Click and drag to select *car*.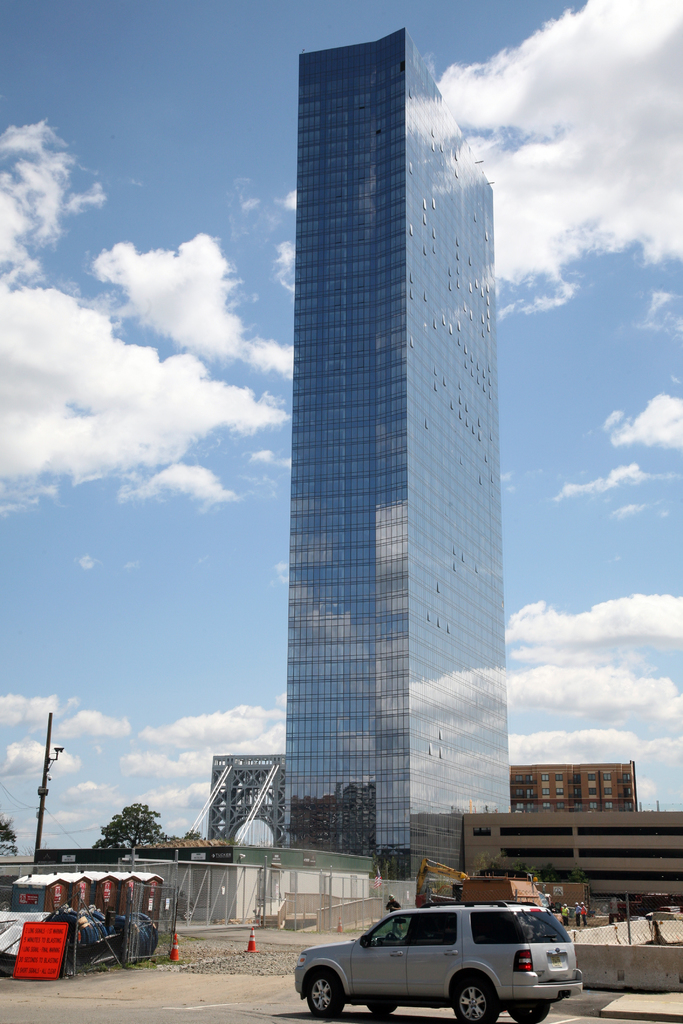
Selection: left=295, top=899, right=588, bottom=1023.
